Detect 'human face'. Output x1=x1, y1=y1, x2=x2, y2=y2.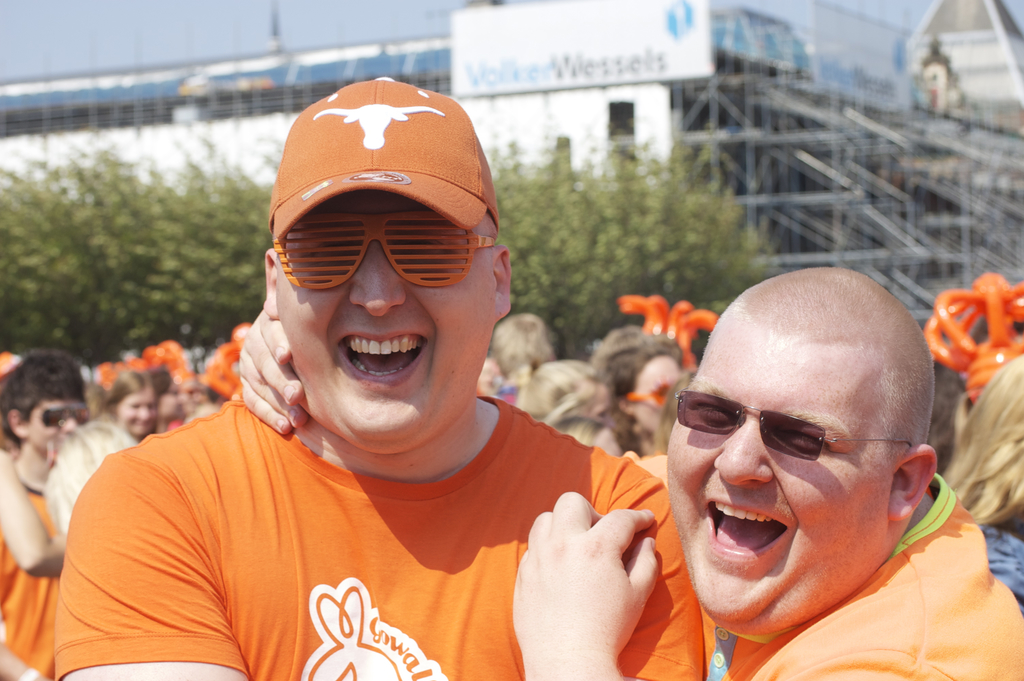
x1=273, y1=190, x2=499, y2=454.
